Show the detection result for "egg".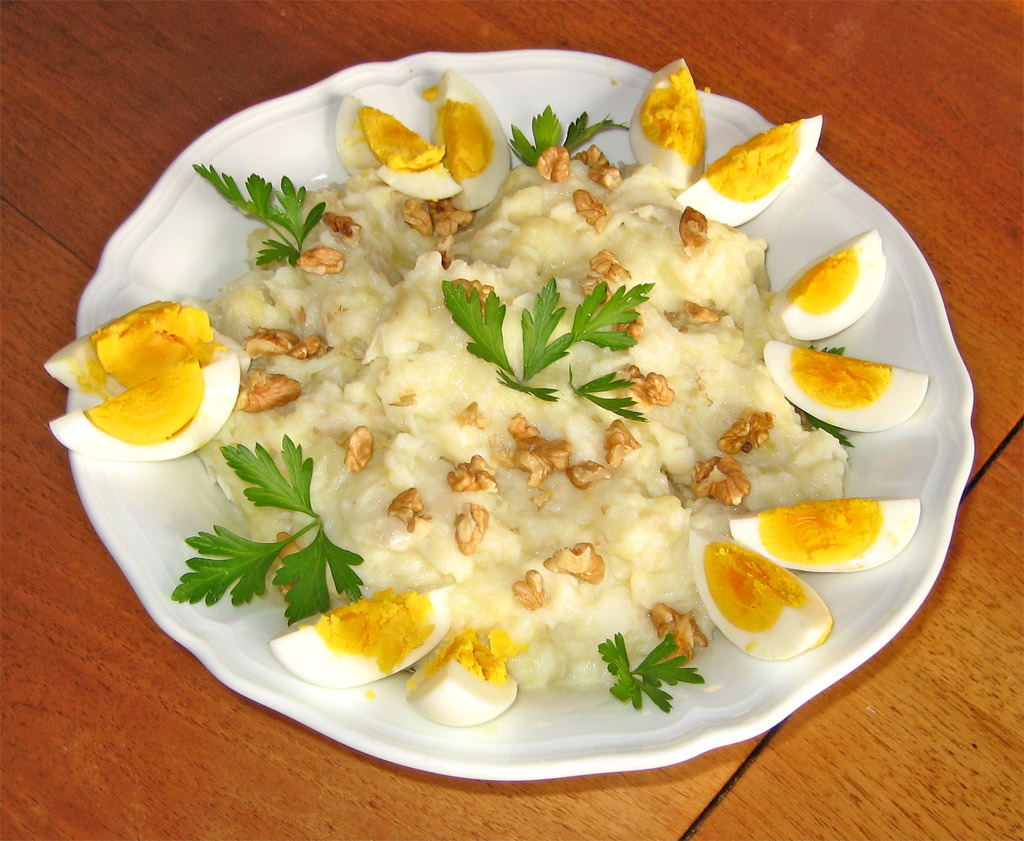
locate(268, 584, 457, 689).
